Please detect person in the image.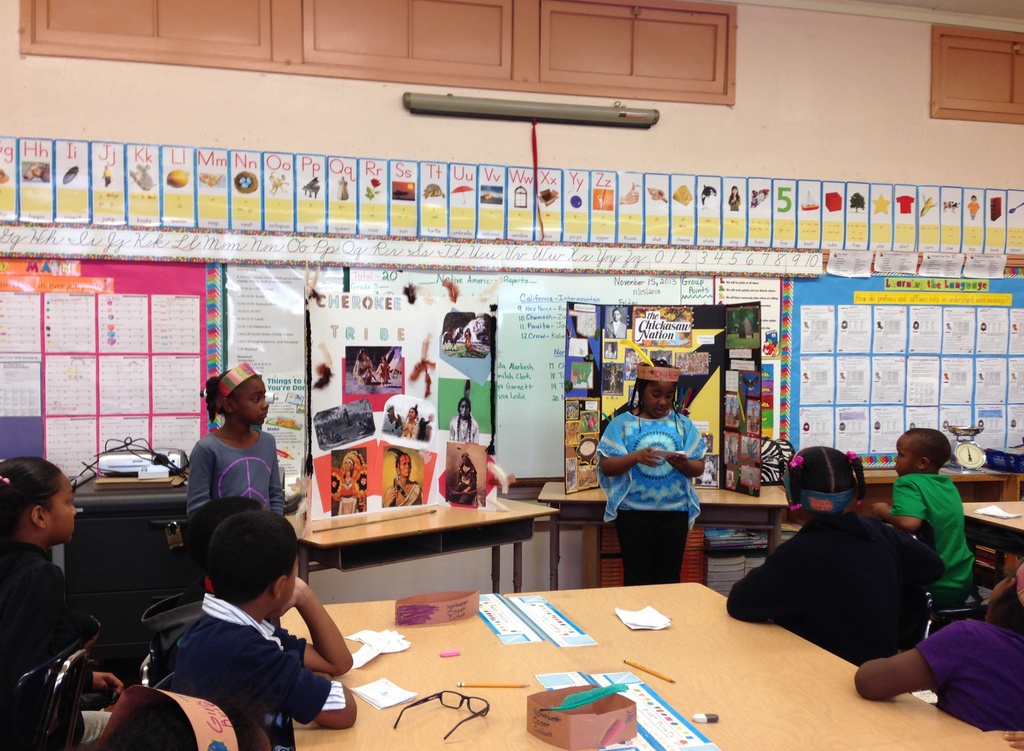
pyautogui.locateOnScreen(136, 487, 286, 658).
